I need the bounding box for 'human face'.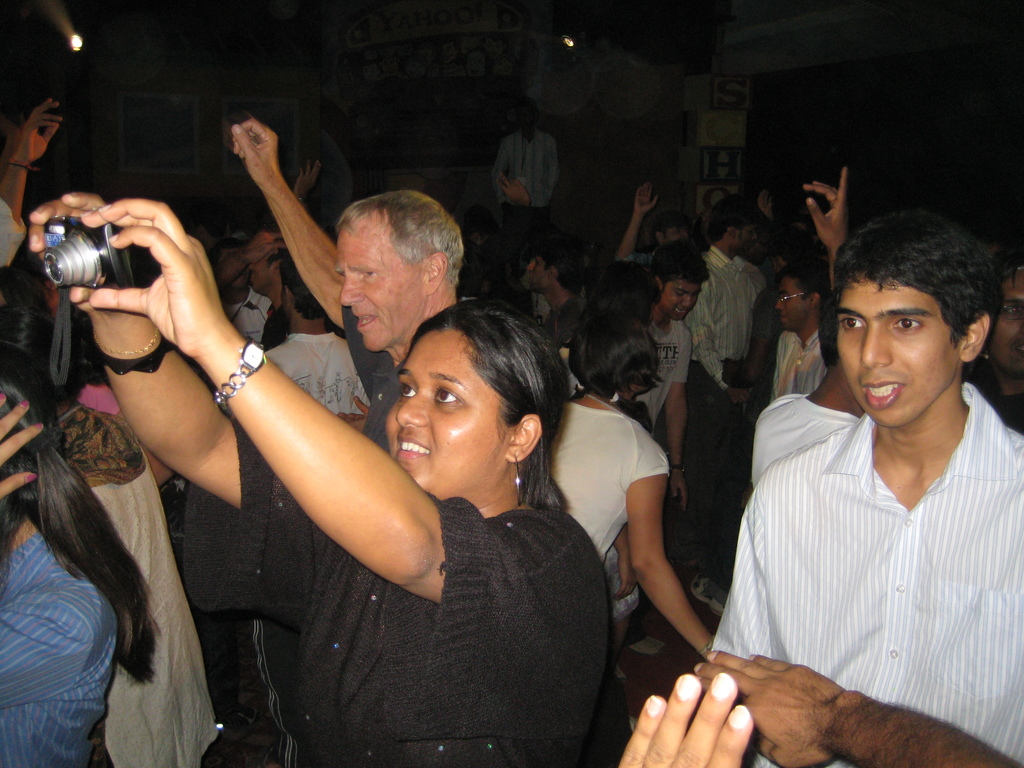
Here it is: rect(778, 280, 808, 333).
